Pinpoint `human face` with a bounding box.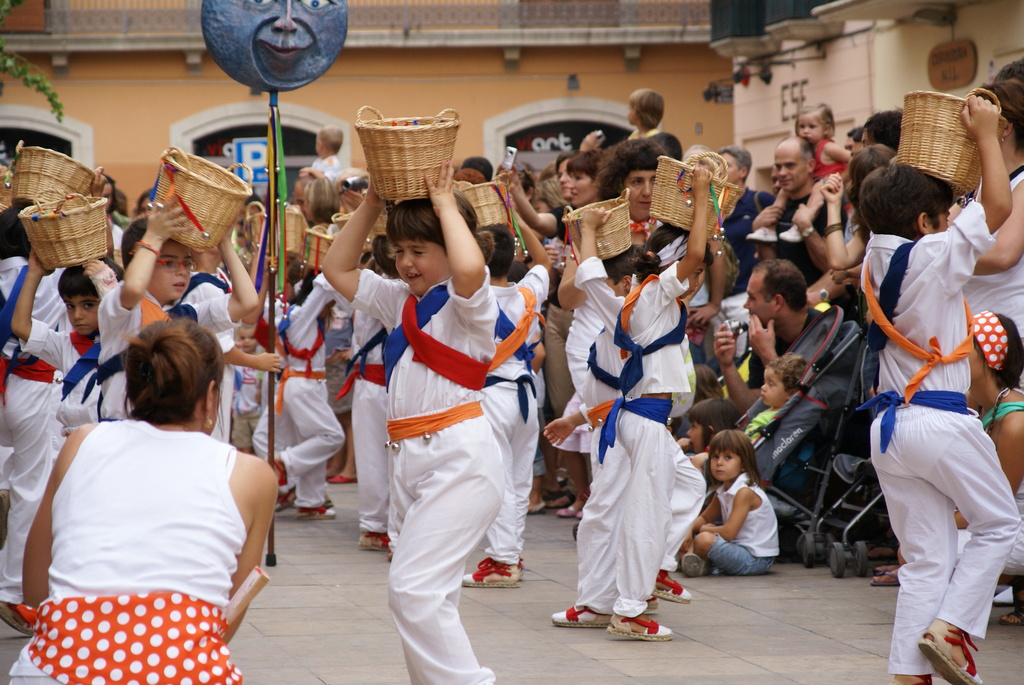
x1=557, y1=159, x2=568, y2=198.
